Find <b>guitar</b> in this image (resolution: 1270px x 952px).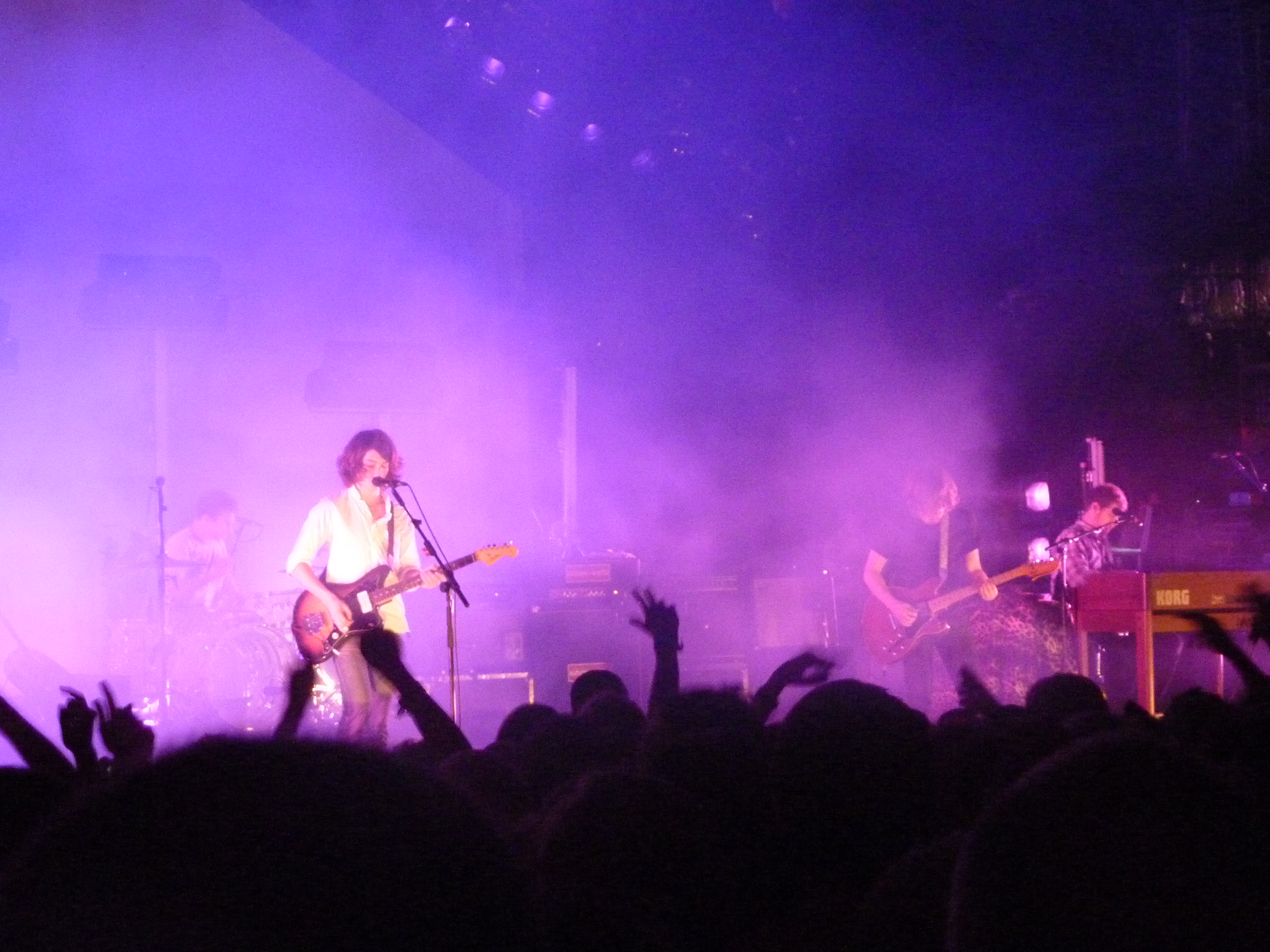
detection(298, 194, 374, 235).
